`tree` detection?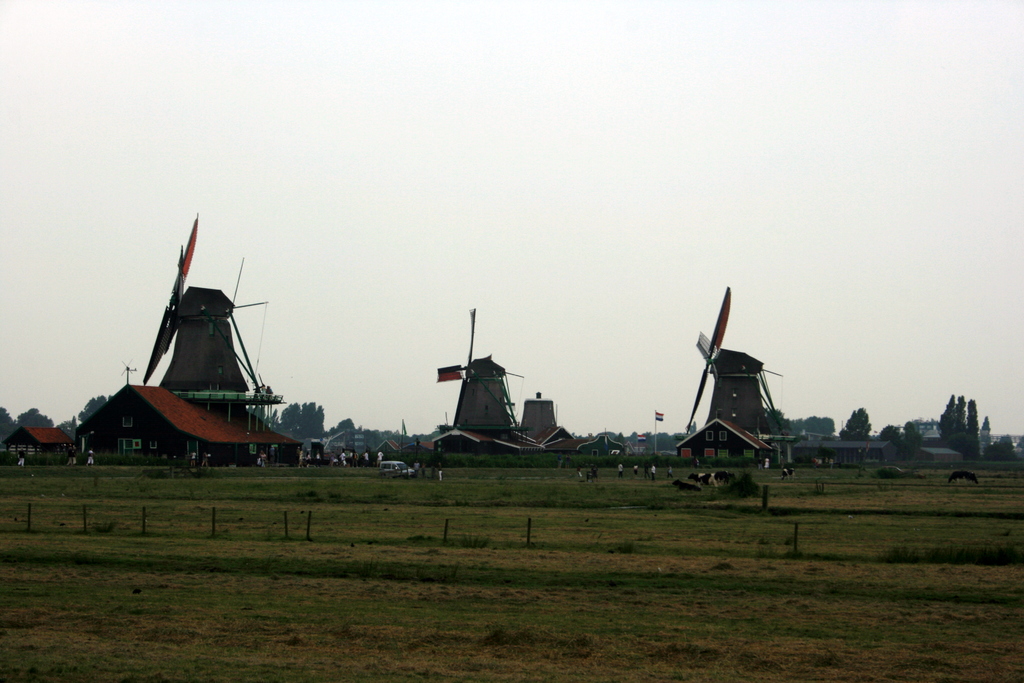
l=765, t=409, r=787, b=434
